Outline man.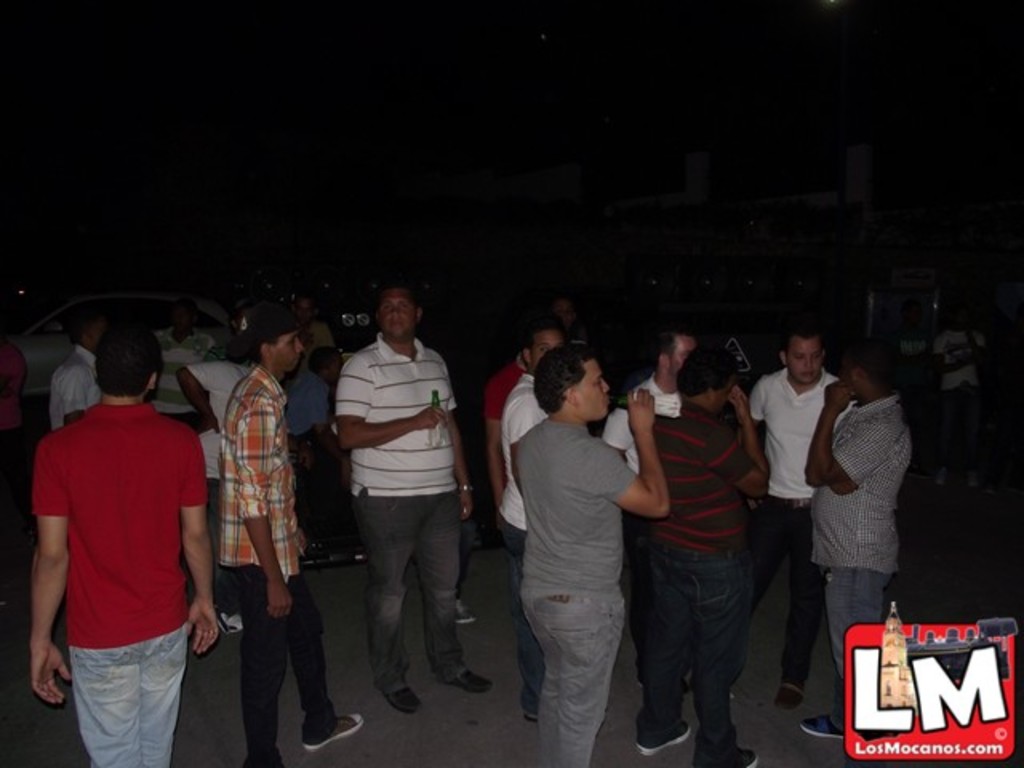
Outline: x1=603 y1=330 x2=709 y2=691.
